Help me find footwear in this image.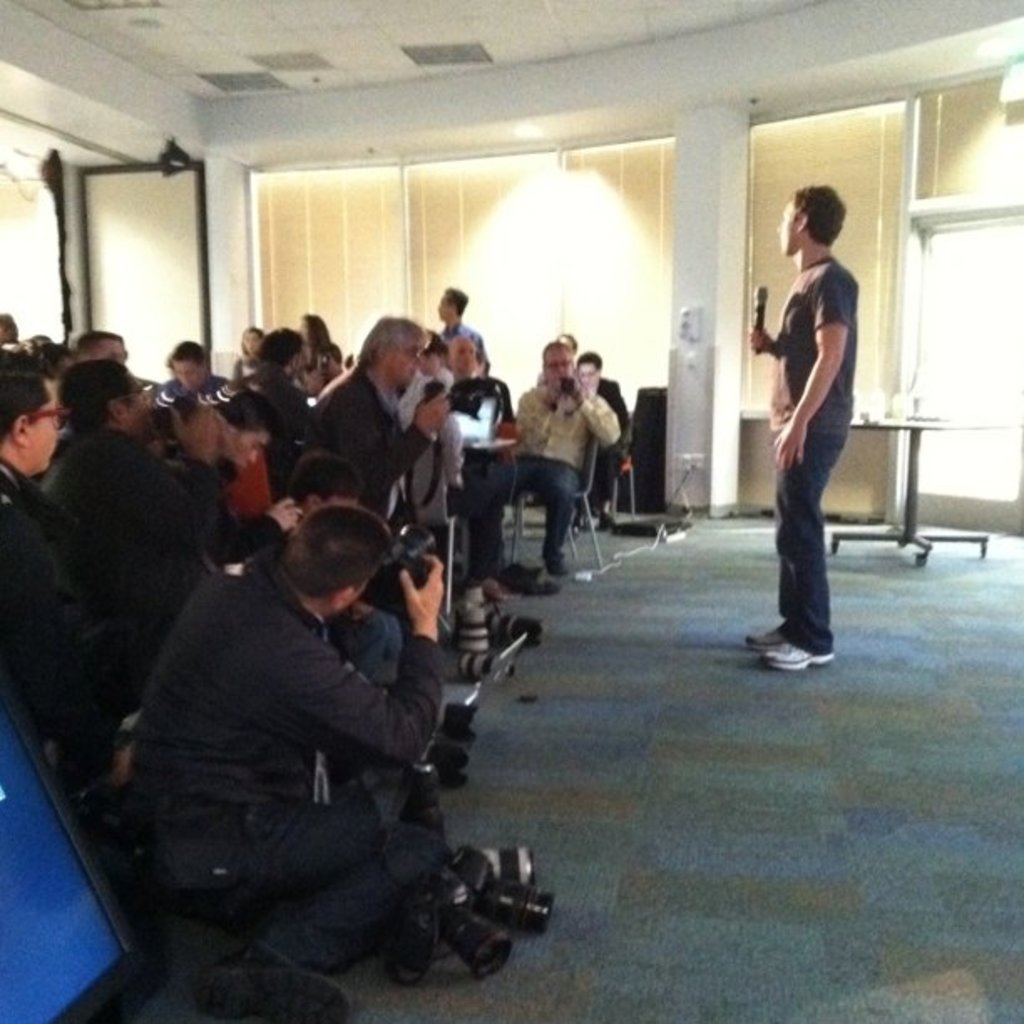
Found it: crop(738, 619, 785, 641).
